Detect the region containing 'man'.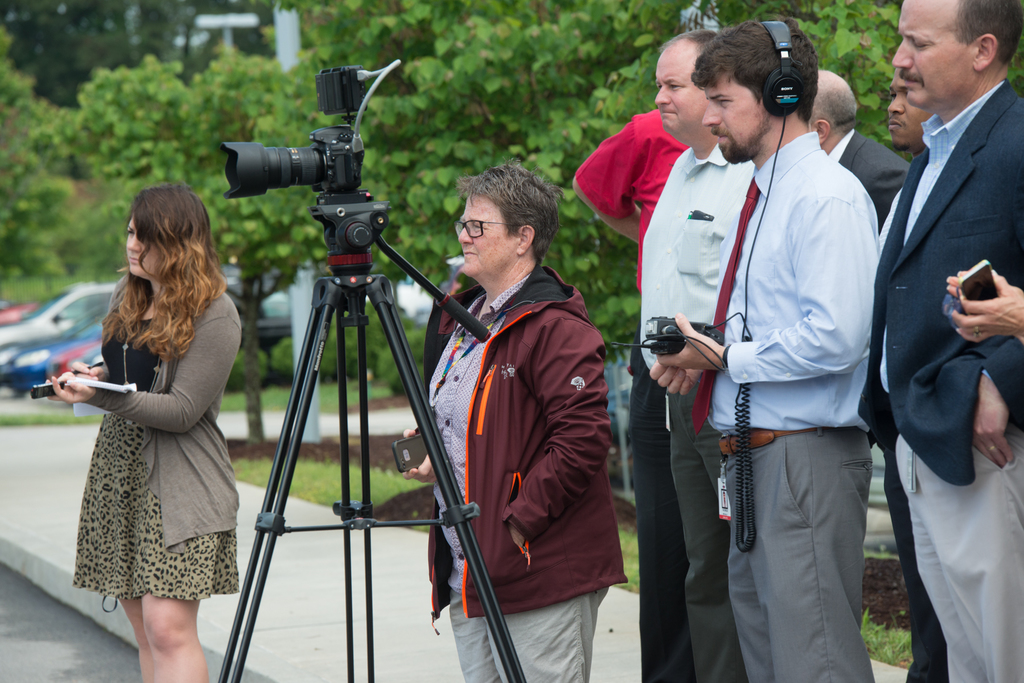
[862,0,1022,636].
